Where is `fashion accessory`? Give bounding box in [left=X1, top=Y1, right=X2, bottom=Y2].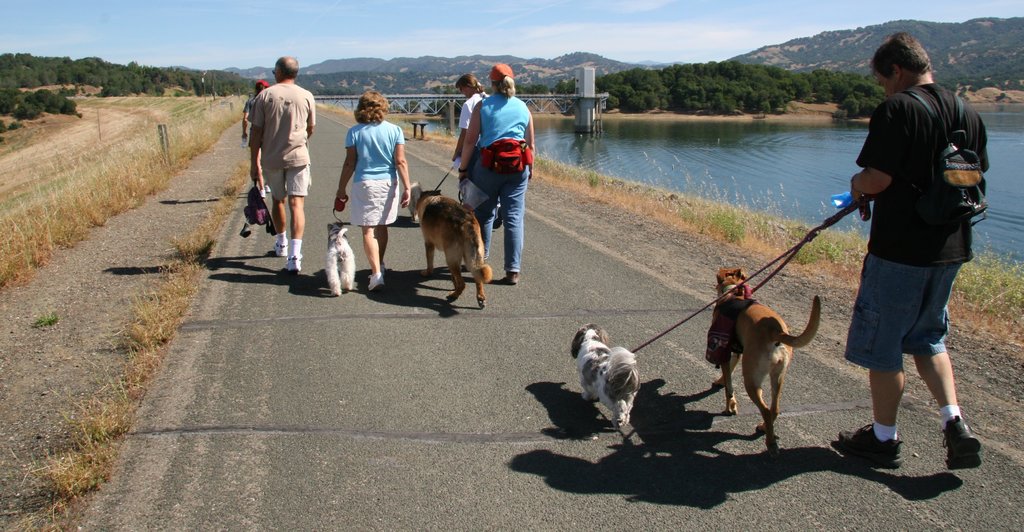
[left=503, top=271, right=522, bottom=286].
